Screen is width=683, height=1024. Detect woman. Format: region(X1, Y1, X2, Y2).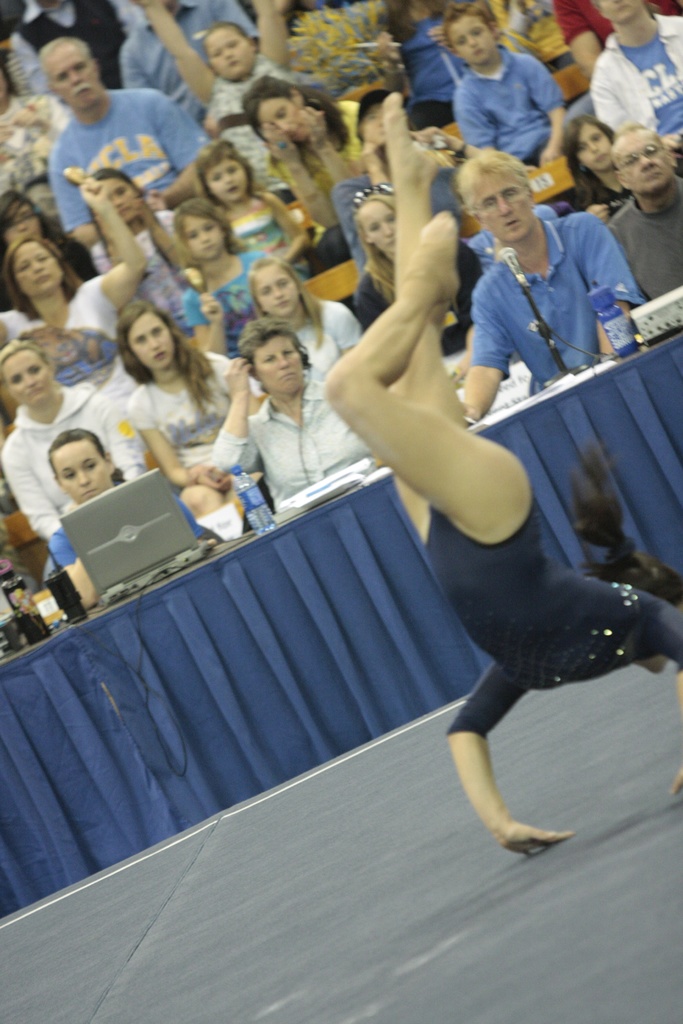
region(207, 323, 382, 514).
